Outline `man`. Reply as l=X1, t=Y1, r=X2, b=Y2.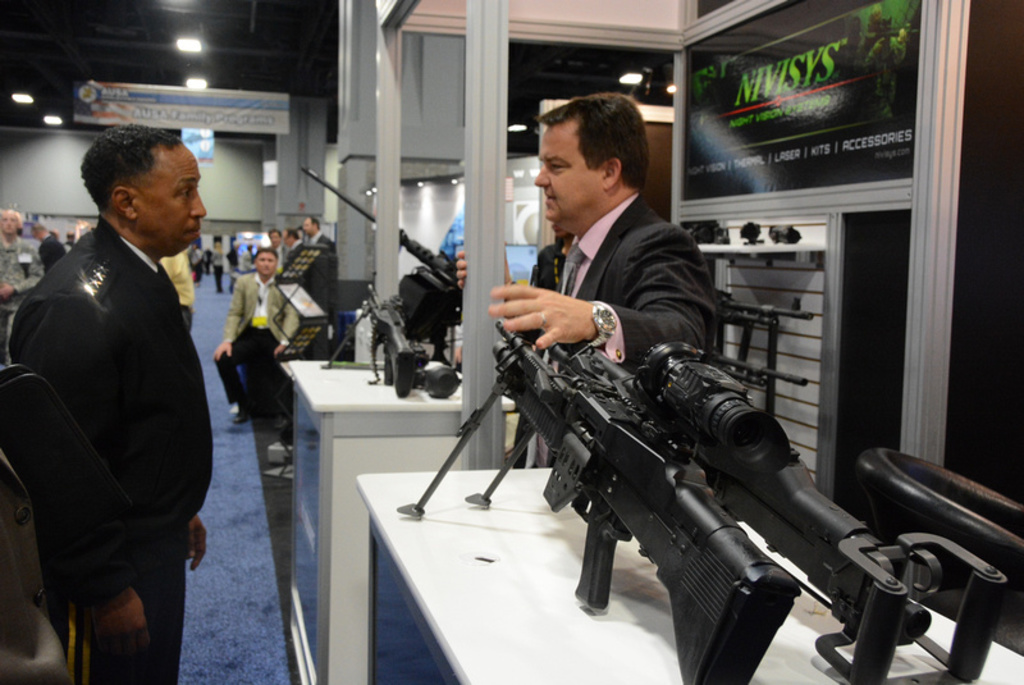
l=271, t=225, r=302, b=256.
